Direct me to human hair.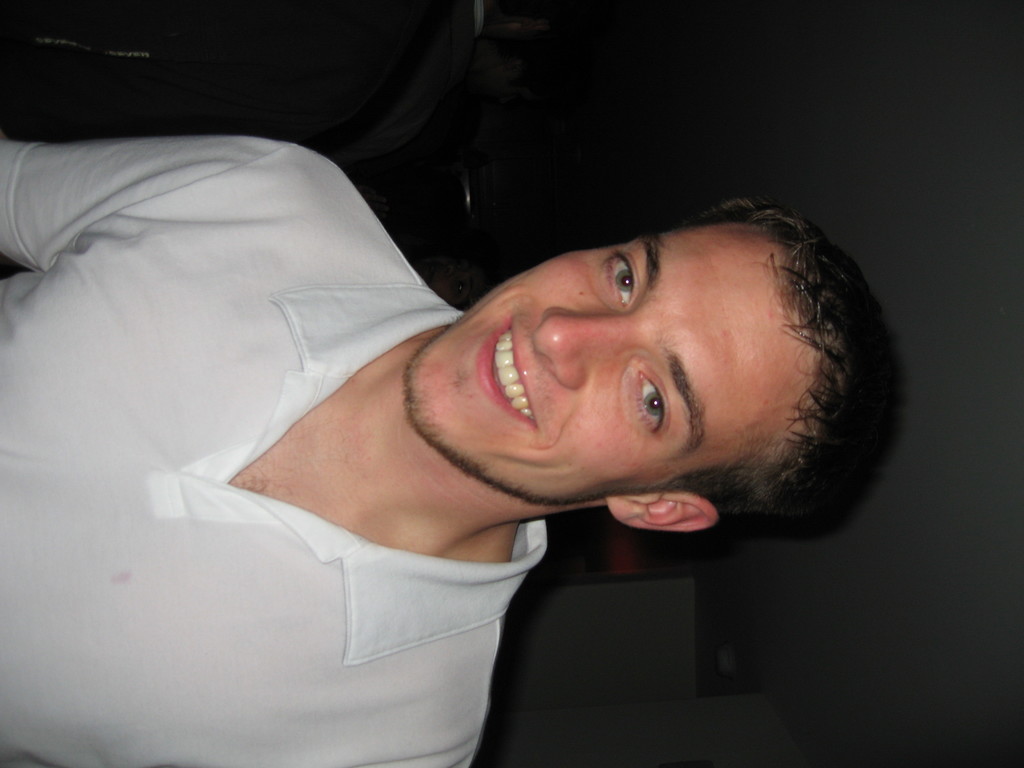
Direction: 652,197,909,540.
